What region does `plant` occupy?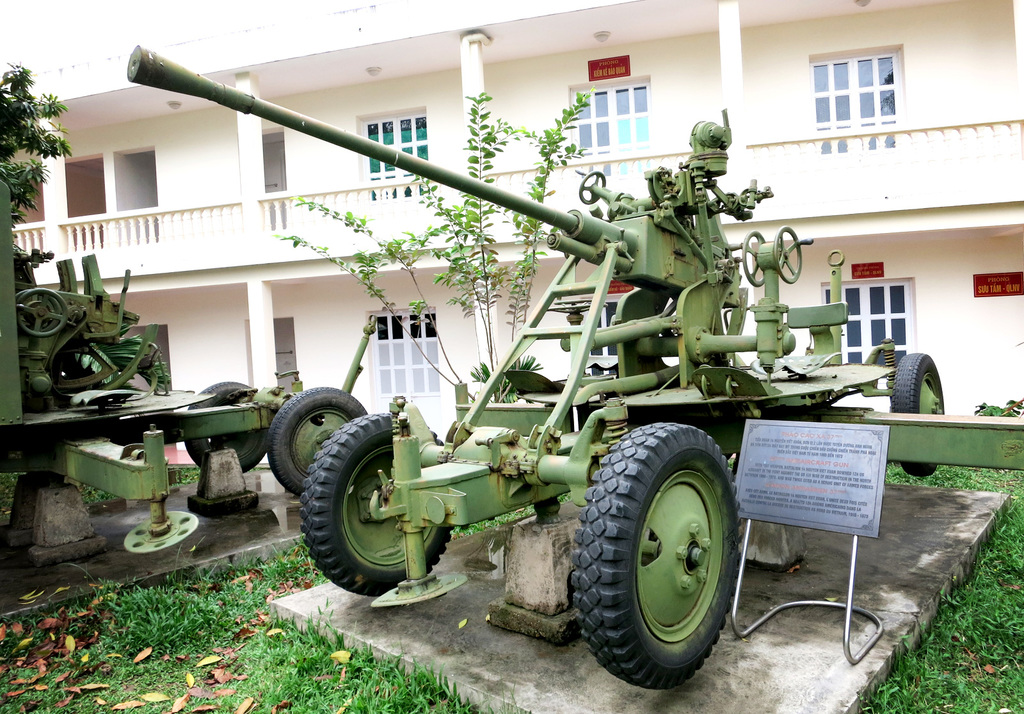
x1=977, y1=396, x2=1023, y2=414.
